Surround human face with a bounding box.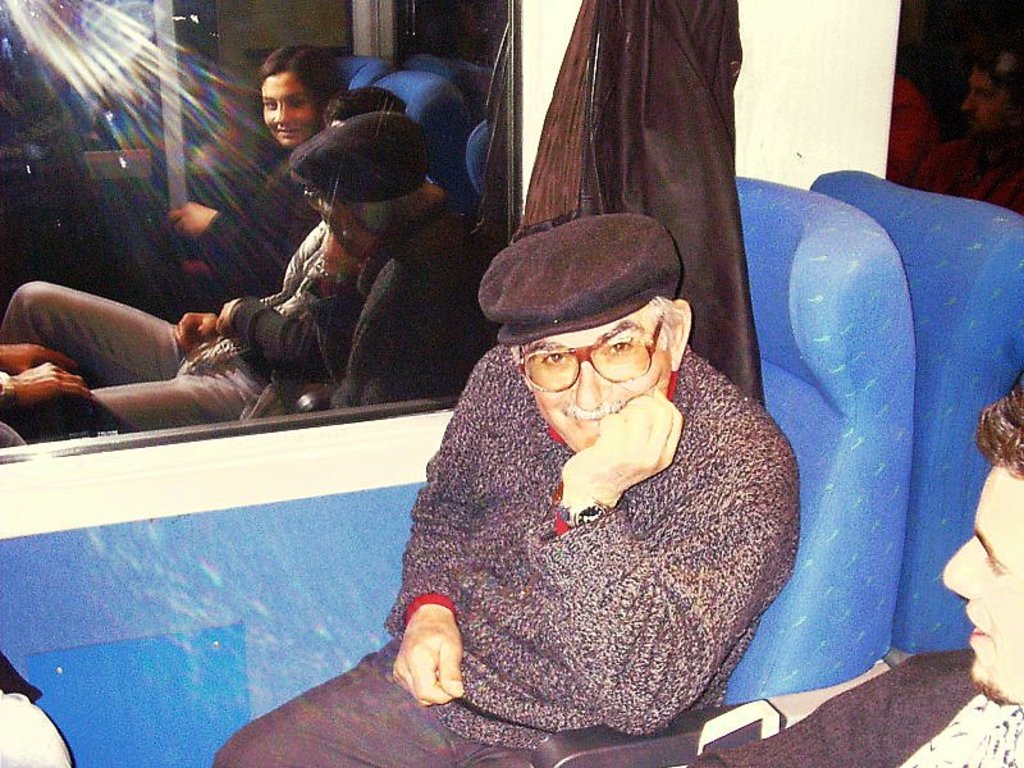
<region>941, 466, 1023, 708</region>.
